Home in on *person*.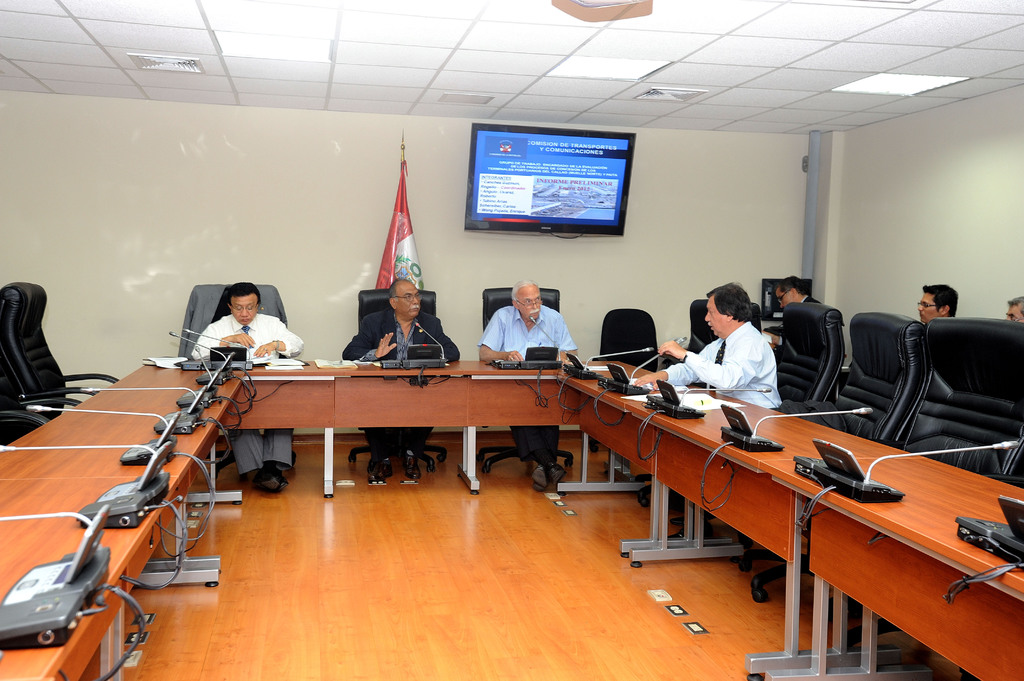
Homed in at bbox=[636, 283, 783, 528].
